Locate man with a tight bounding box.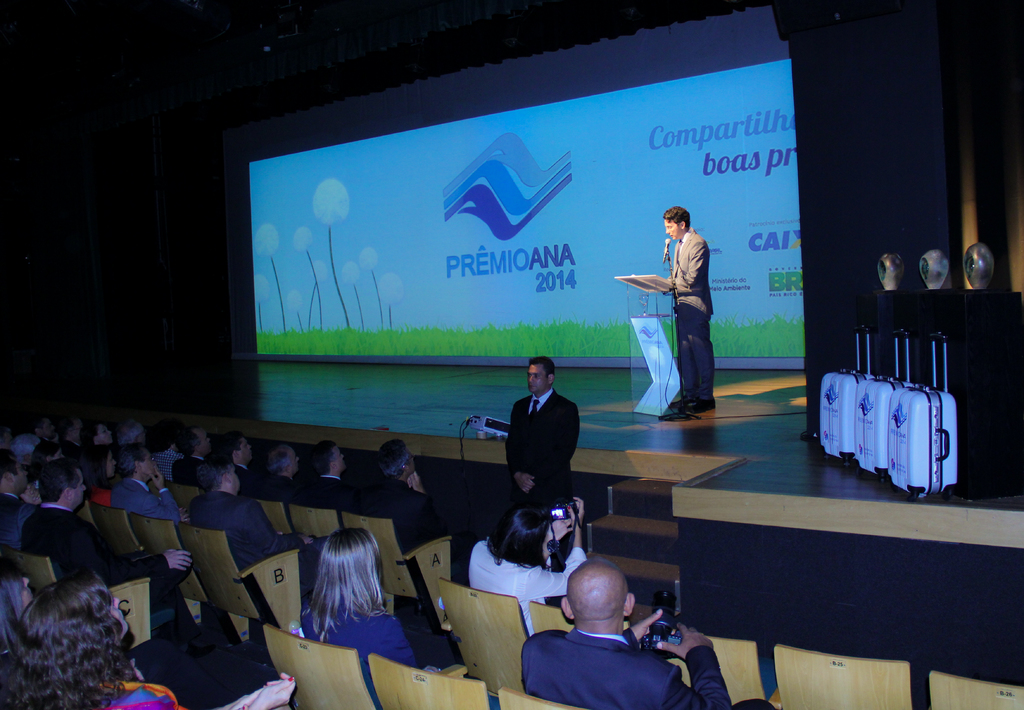
<box>193,425,278,501</box>.
